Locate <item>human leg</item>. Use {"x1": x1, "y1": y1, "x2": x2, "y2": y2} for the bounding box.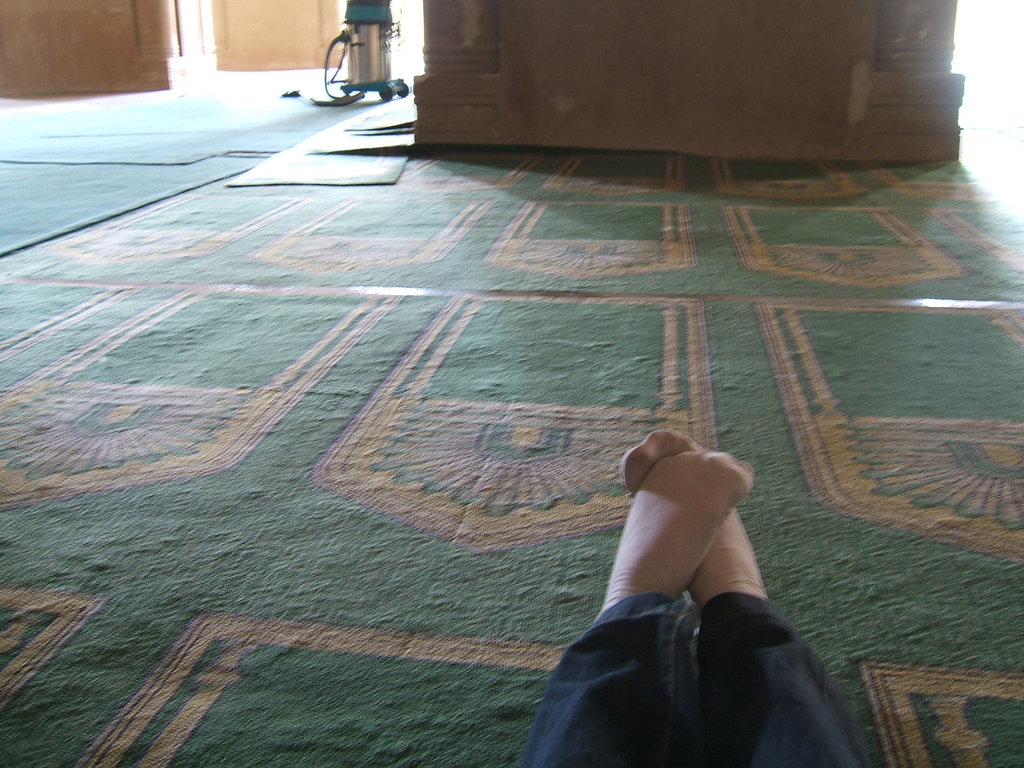
{"x1": 628, "y1": 426, "x2": 870, "y2": 767}.
